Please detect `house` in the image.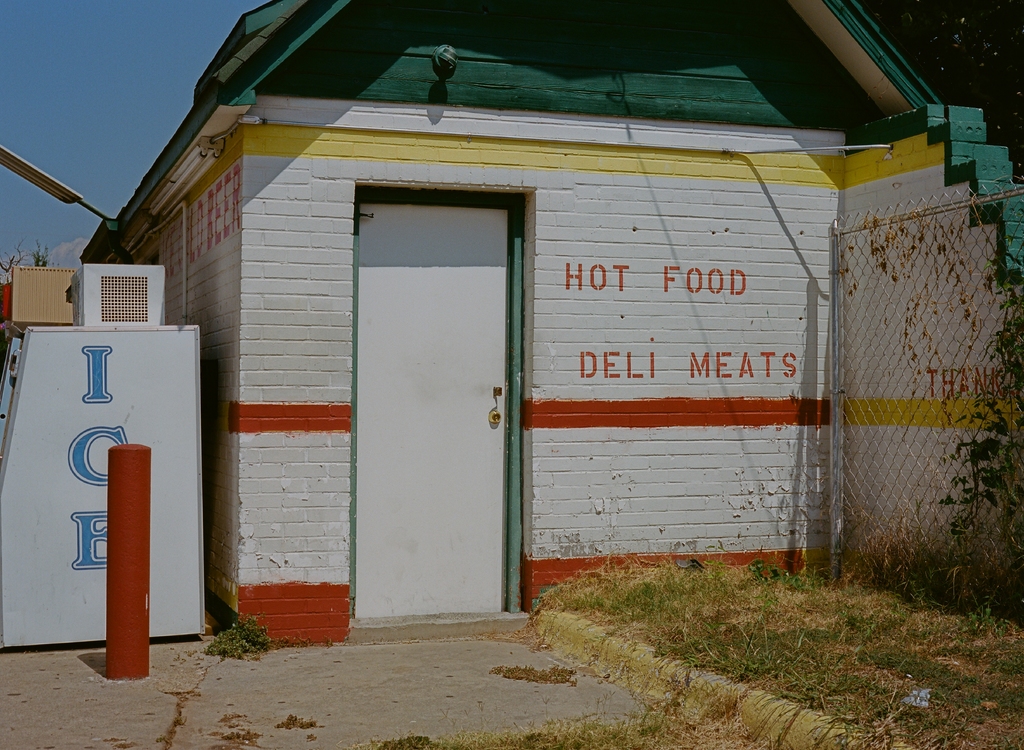
(64,0,1023,641).
